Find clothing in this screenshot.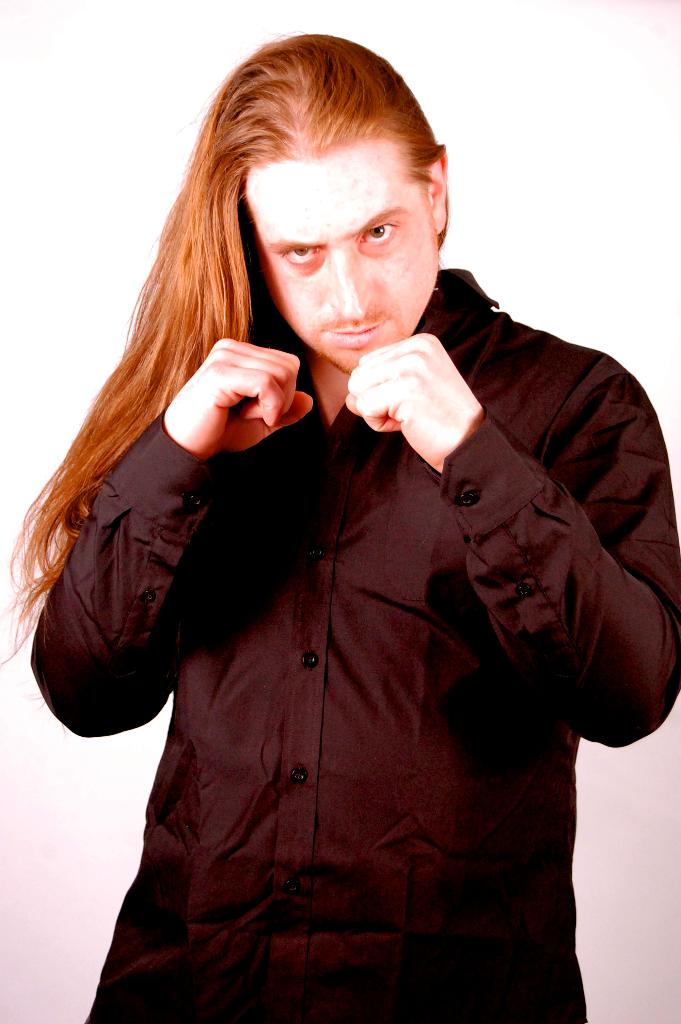
The bounding box for clothing is [29,268,680,1023].
